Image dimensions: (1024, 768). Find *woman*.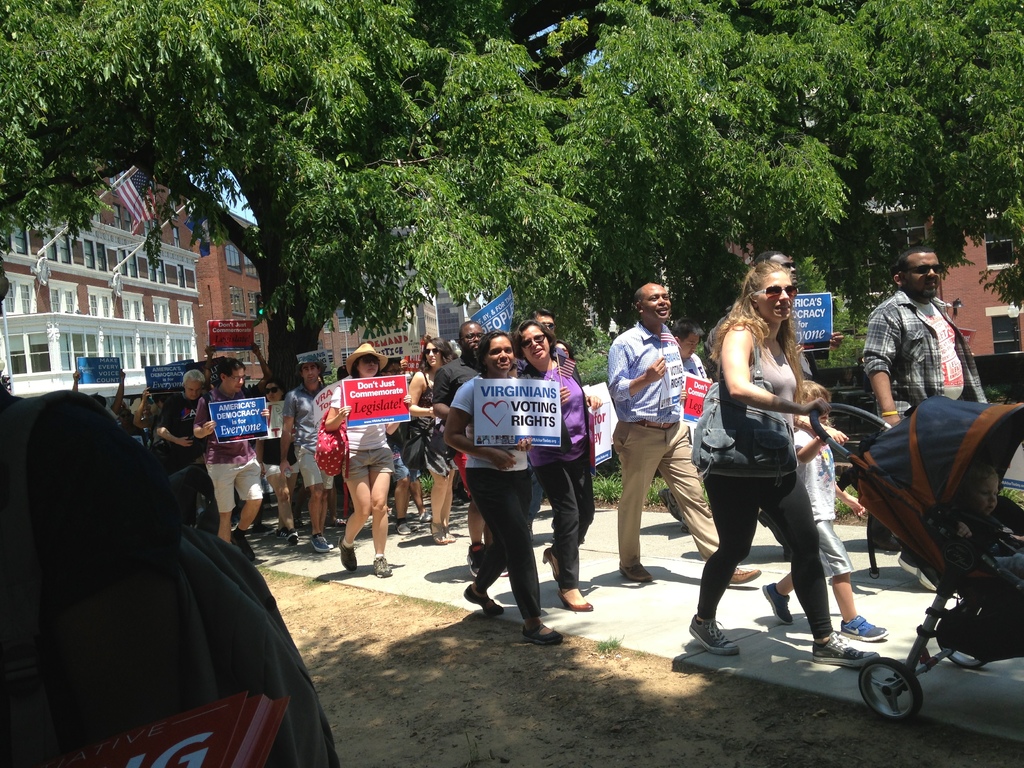
403,337,464,550.
